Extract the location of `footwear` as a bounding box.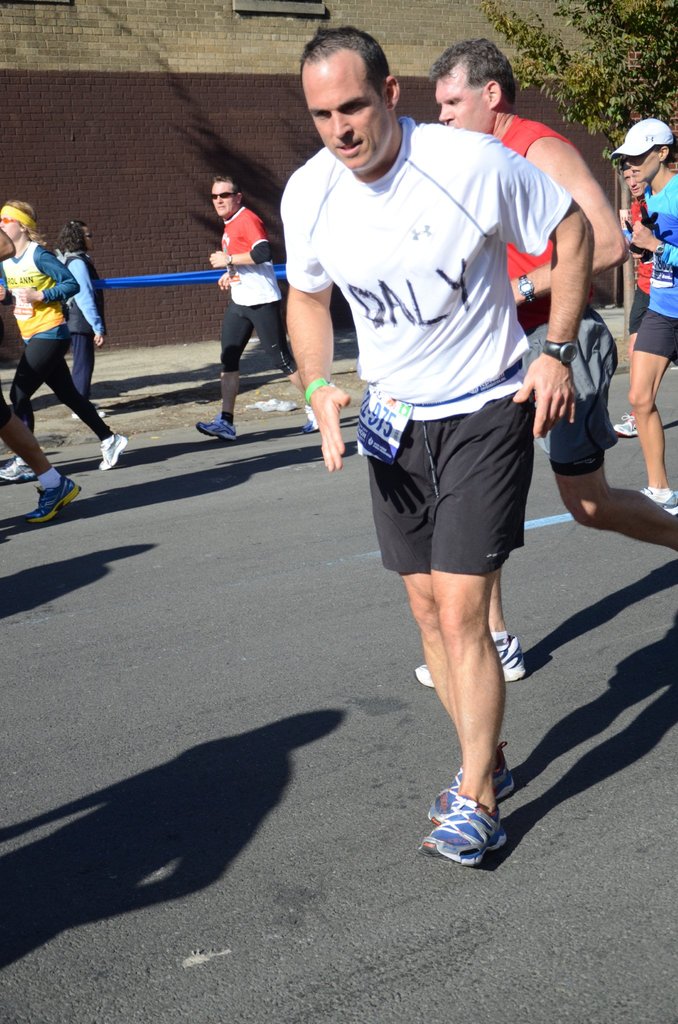
x1=98, y1=431, x2=124, y2=476.
